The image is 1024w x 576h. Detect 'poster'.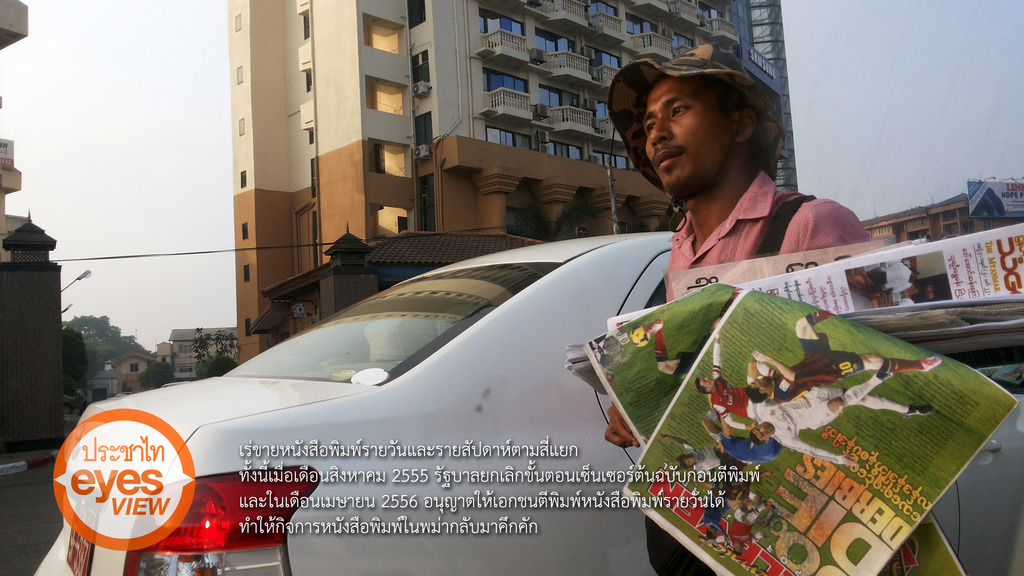
Detection: 605 220 1023 367.
